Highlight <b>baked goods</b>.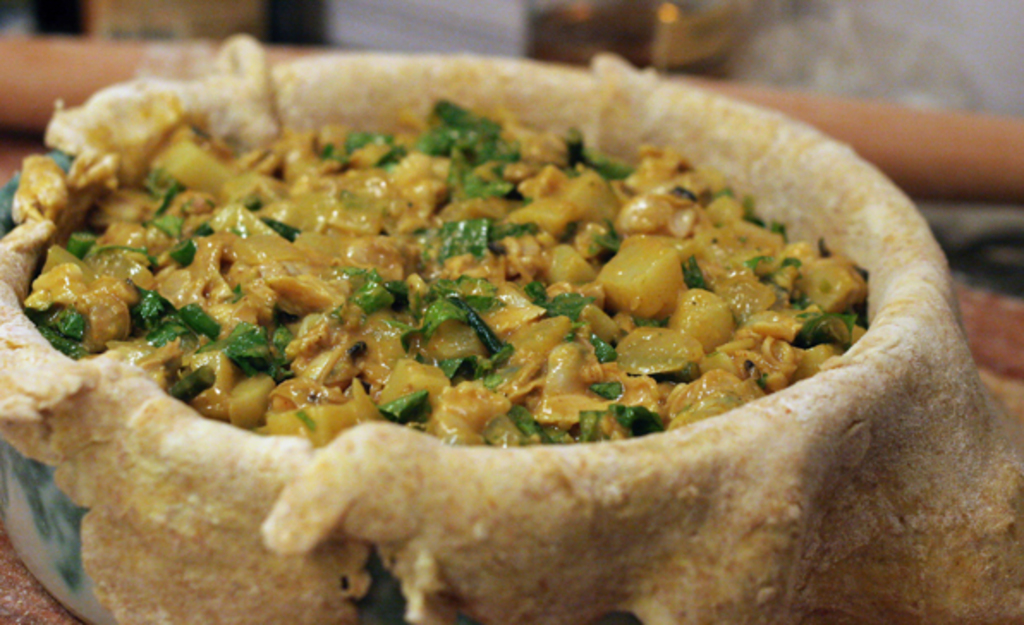
Highlighted region: Rect(7, 24, 1022, 623).
